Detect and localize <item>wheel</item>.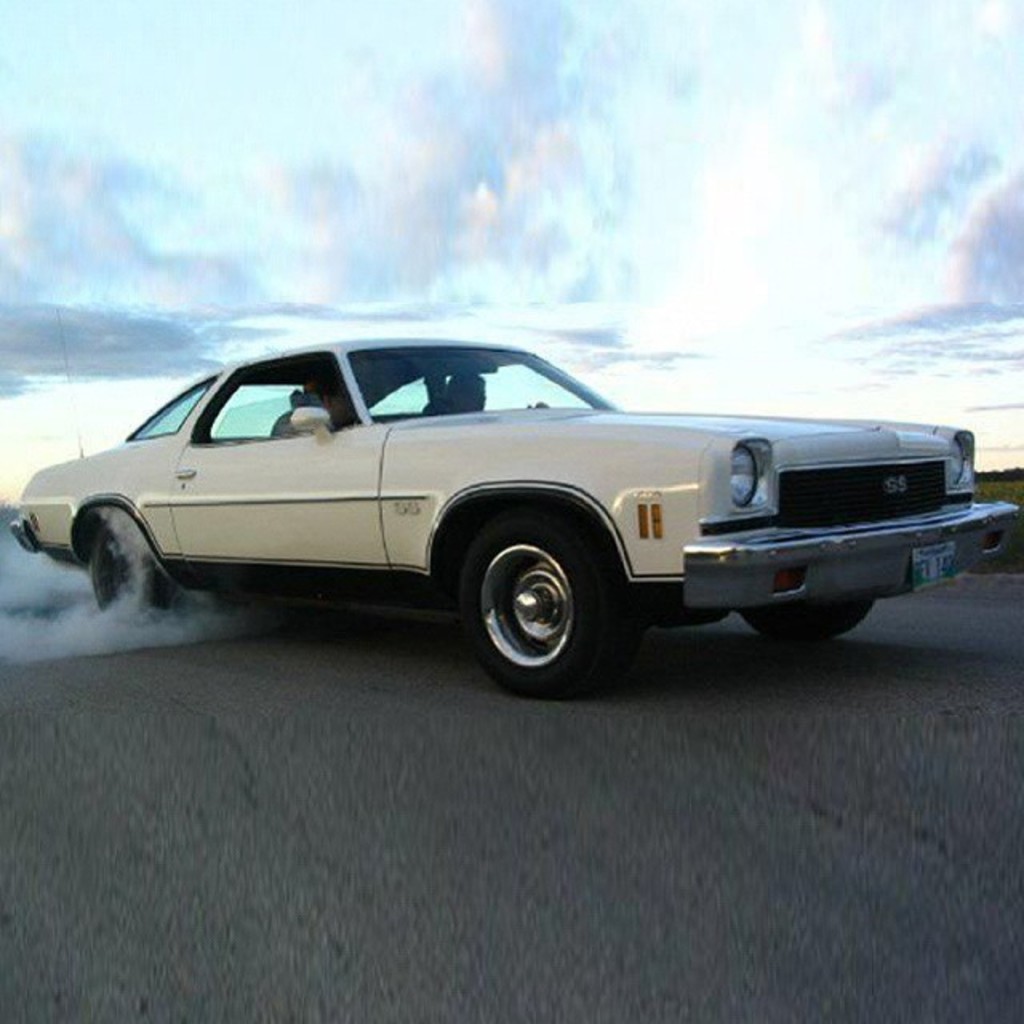
Localized at (x1=741, y1=598, x2=874, y2=635).
